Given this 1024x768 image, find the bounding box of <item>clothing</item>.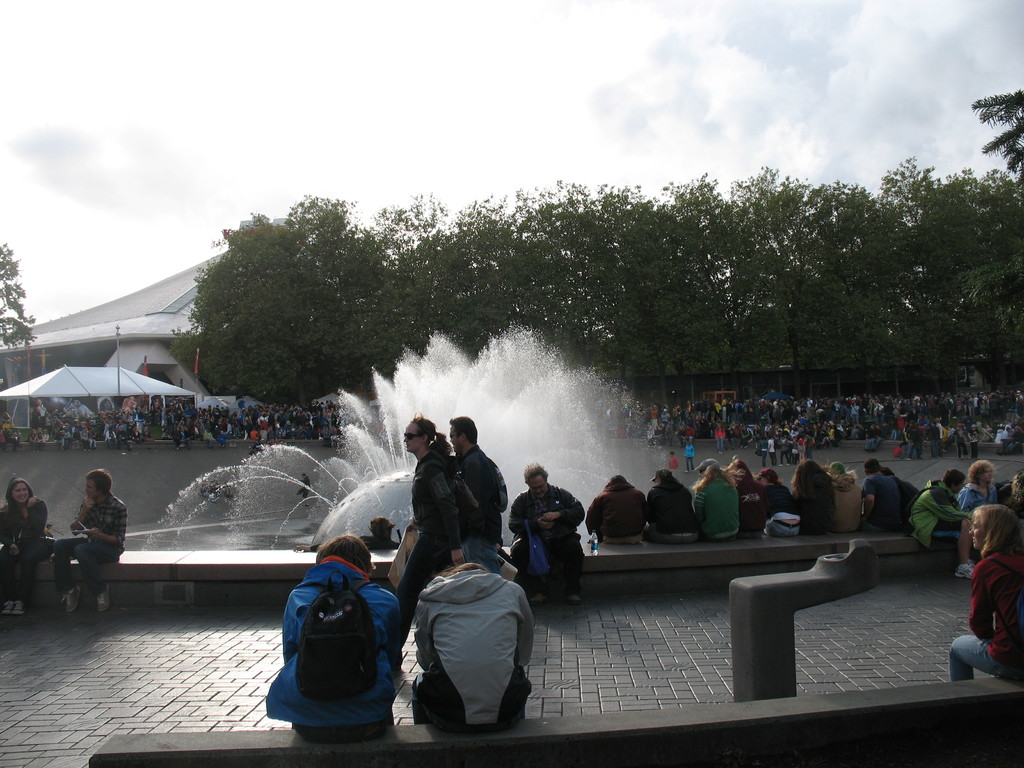
<box>0,477,52,593</box>.
